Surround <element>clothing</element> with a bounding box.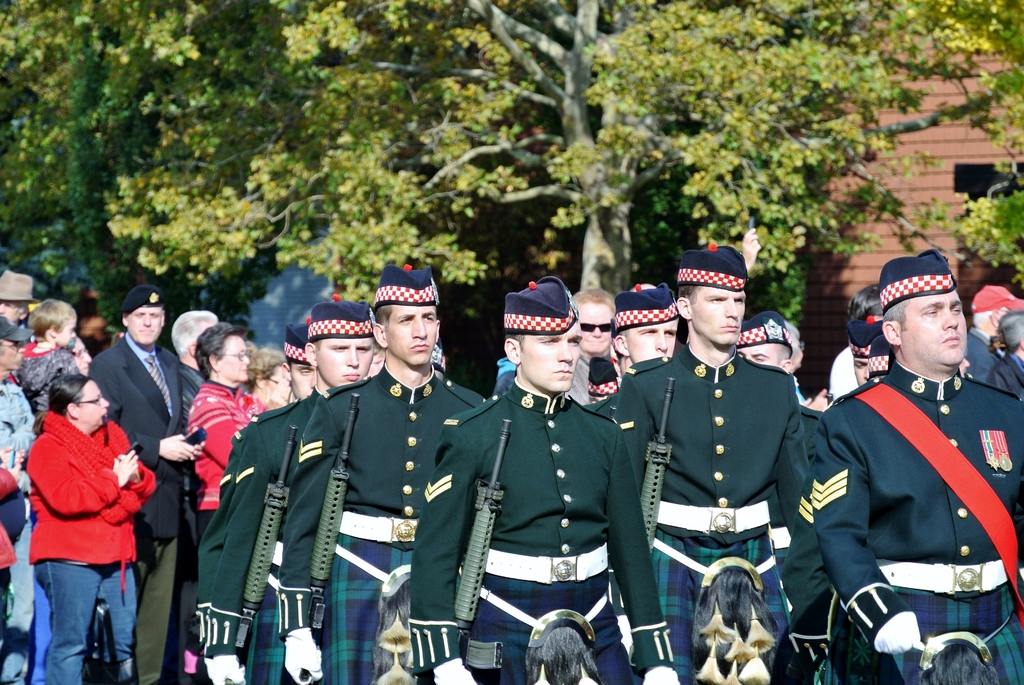
region(27, 411, 161, 684).
